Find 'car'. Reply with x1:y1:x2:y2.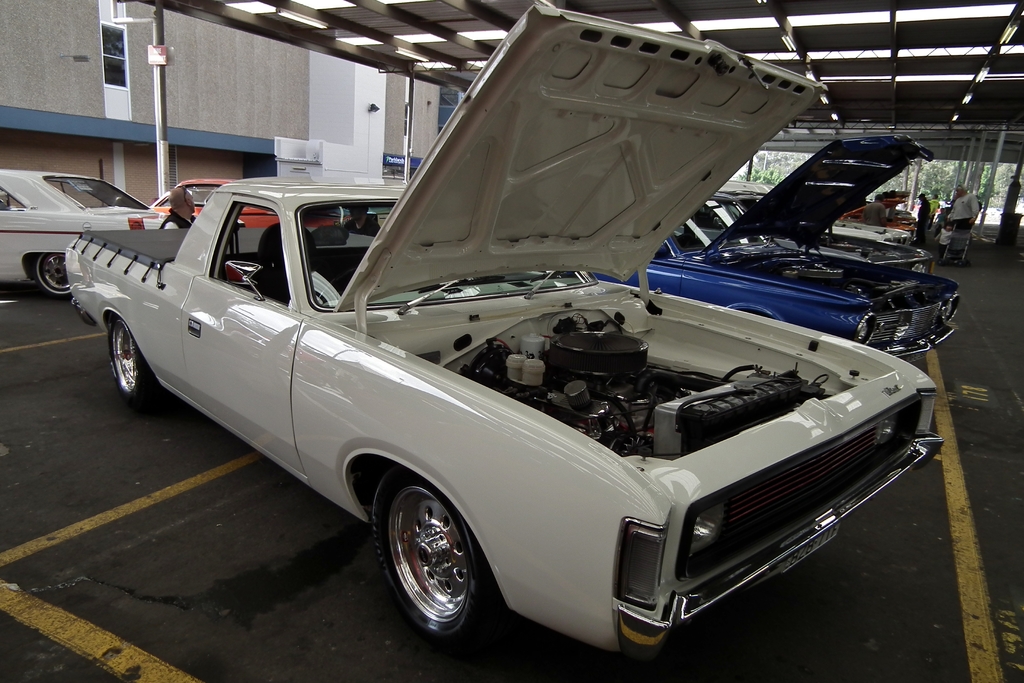
721:176:909:243.
